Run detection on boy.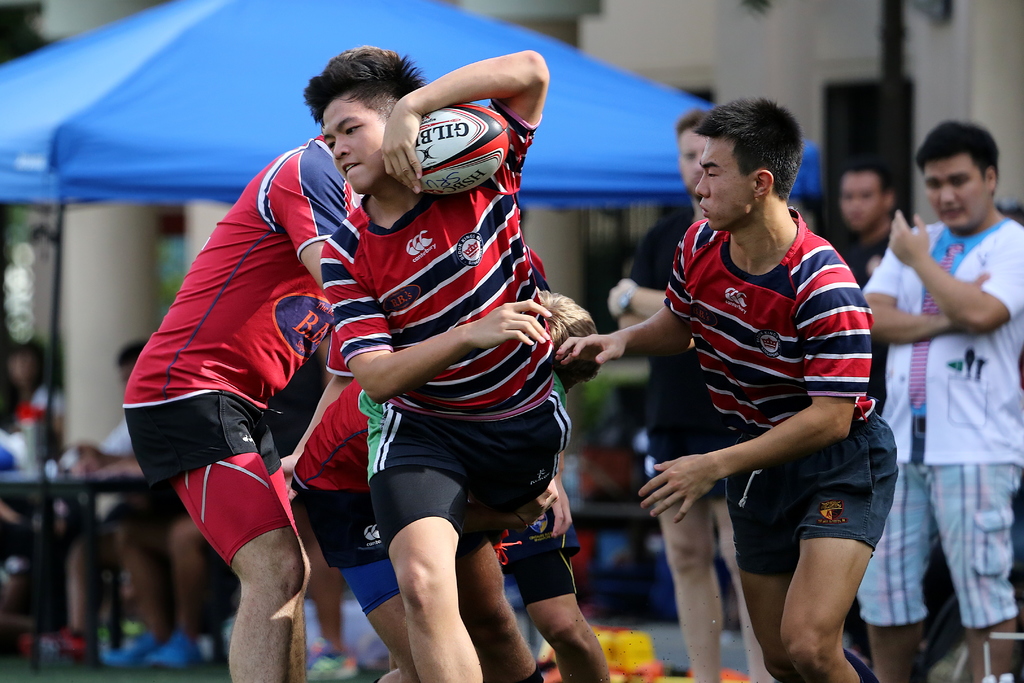
Result: bbox(860, 103, 1020, 665).
